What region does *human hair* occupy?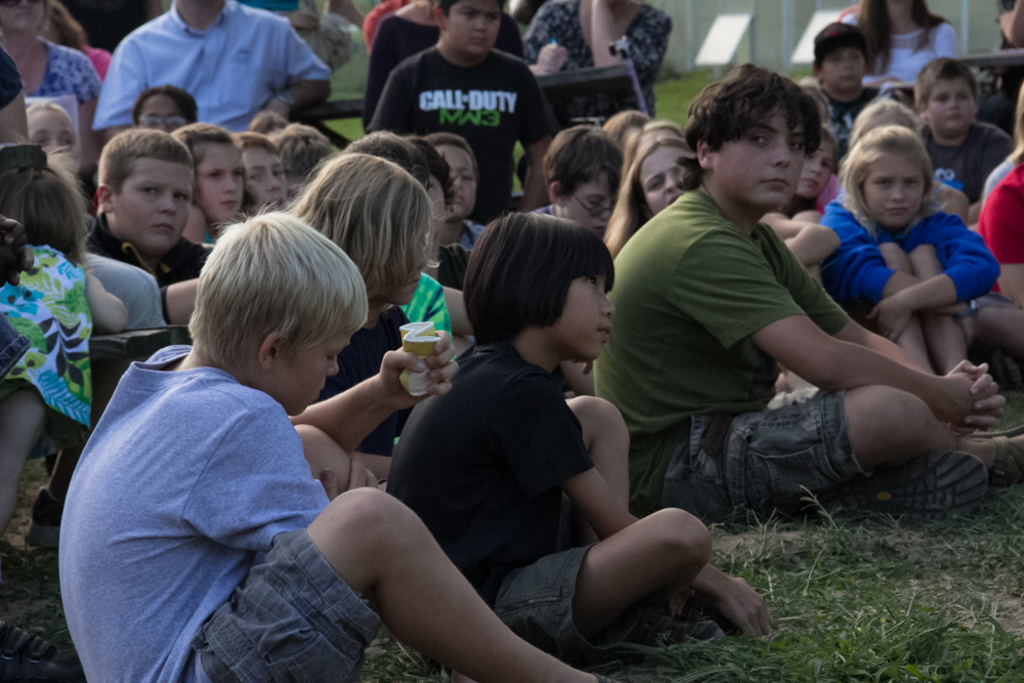
BBox(855, 0, 950, 79).
